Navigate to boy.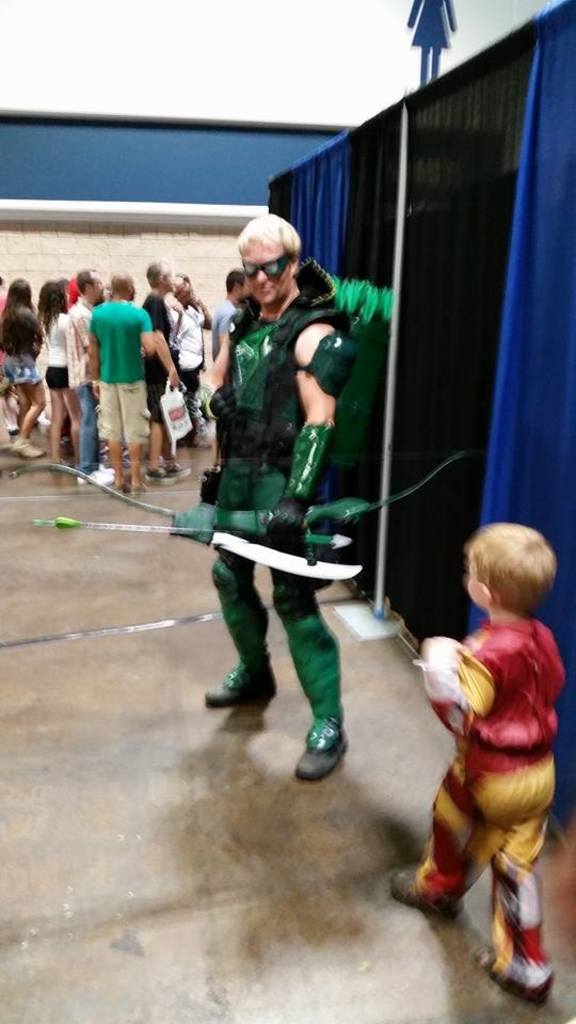
Navigation target: box(389, 537, 575, 990).
